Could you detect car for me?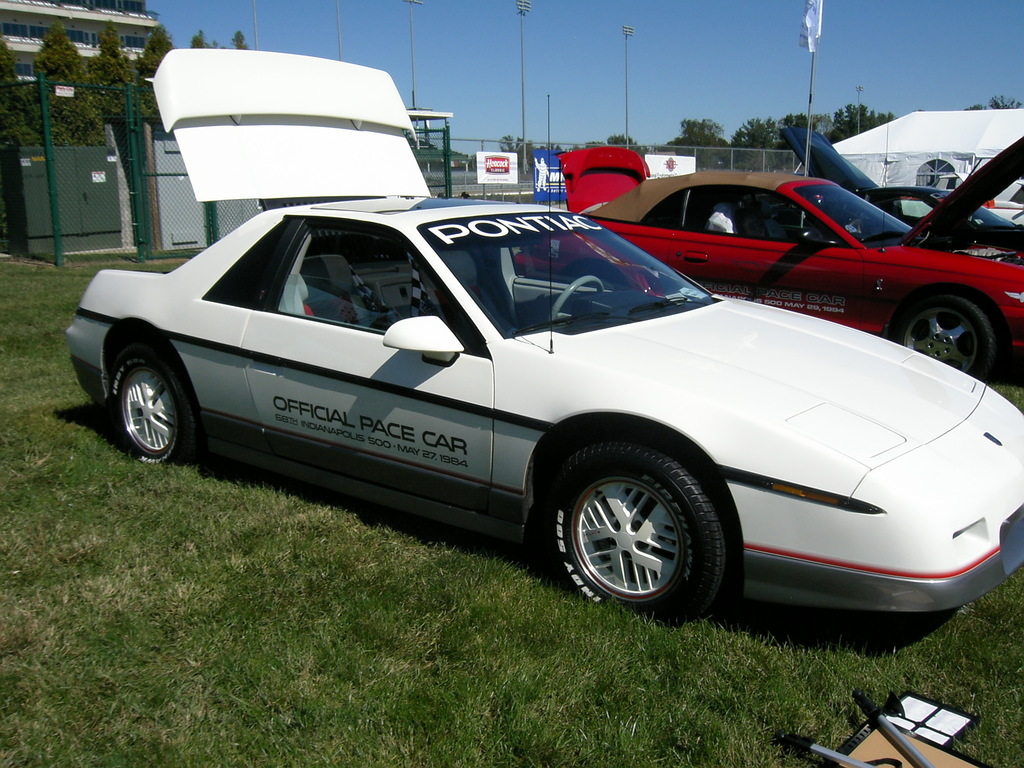
Detection result: select_region(61, 47, 1023, 627).
